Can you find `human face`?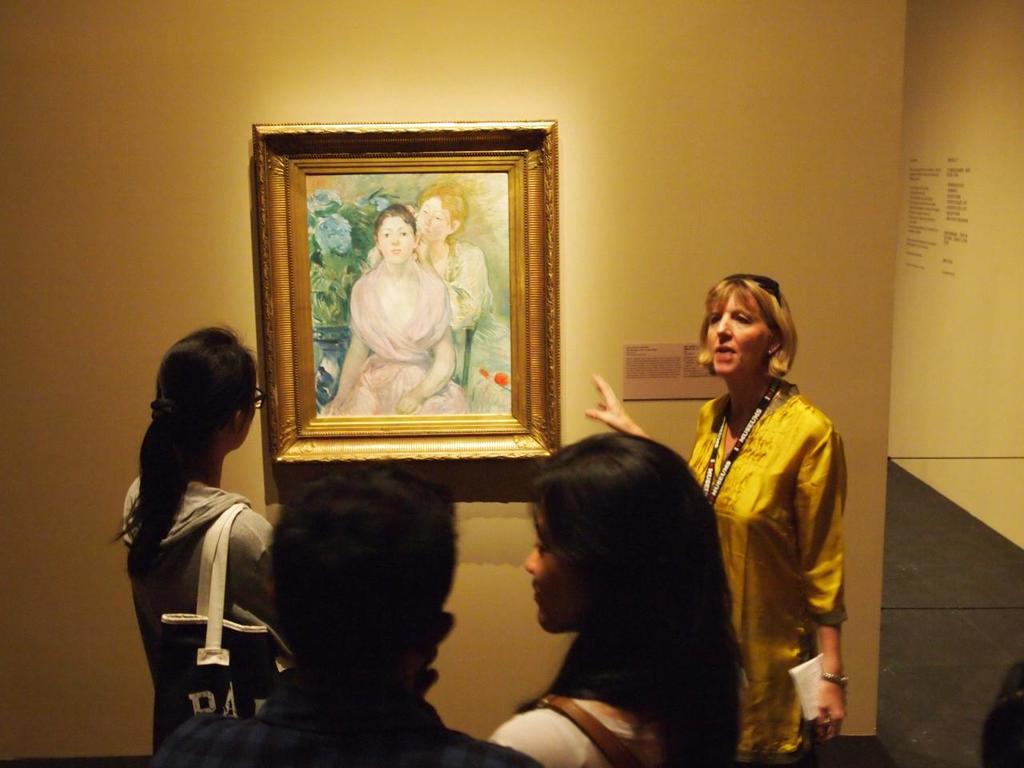
Yes, bounding box: crop(237, 389, 257, 449).
